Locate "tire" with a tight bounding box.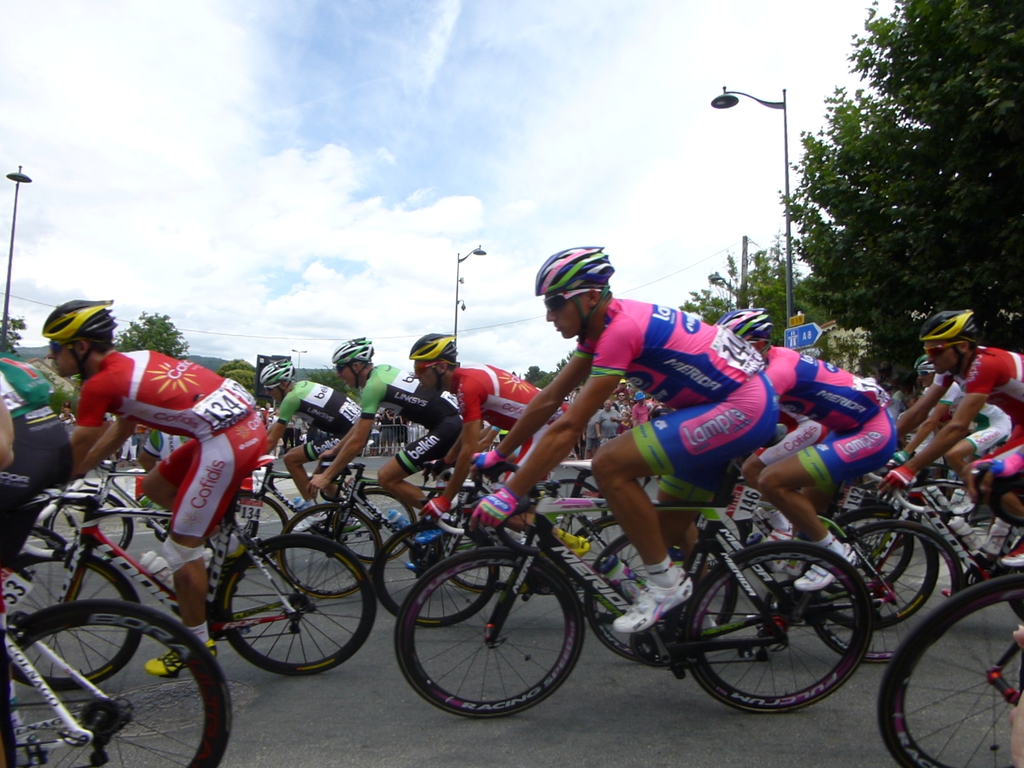
bbox=(534, 474, 607, 550).
